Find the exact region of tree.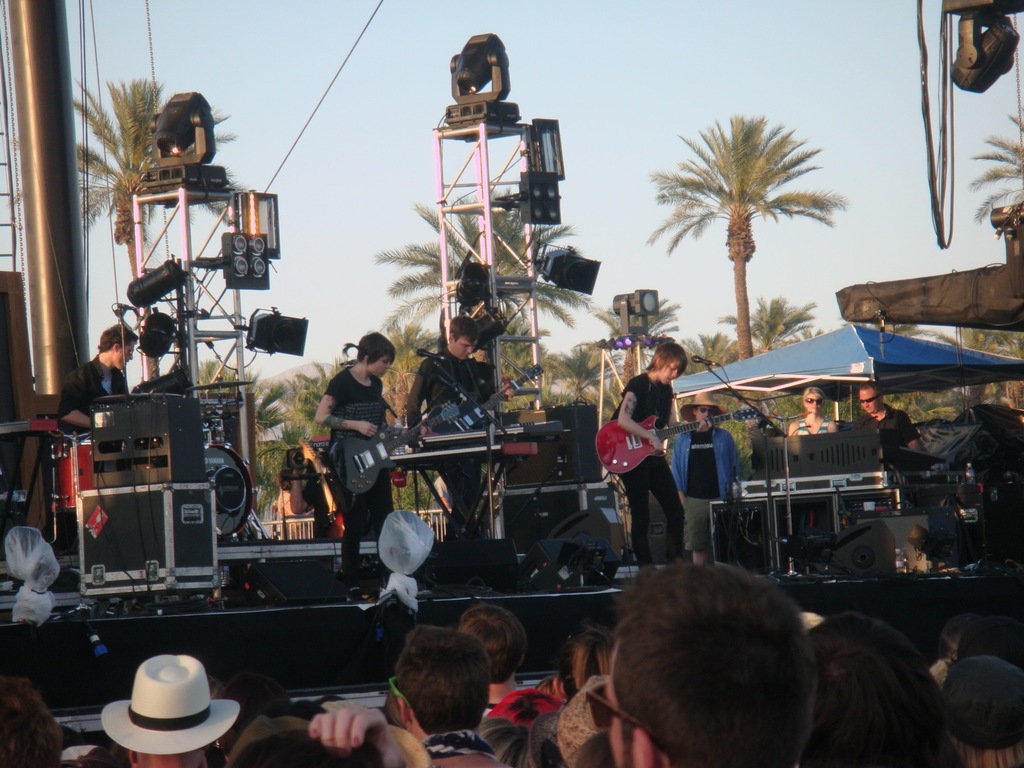
Exact region: 728 291 824 465.
